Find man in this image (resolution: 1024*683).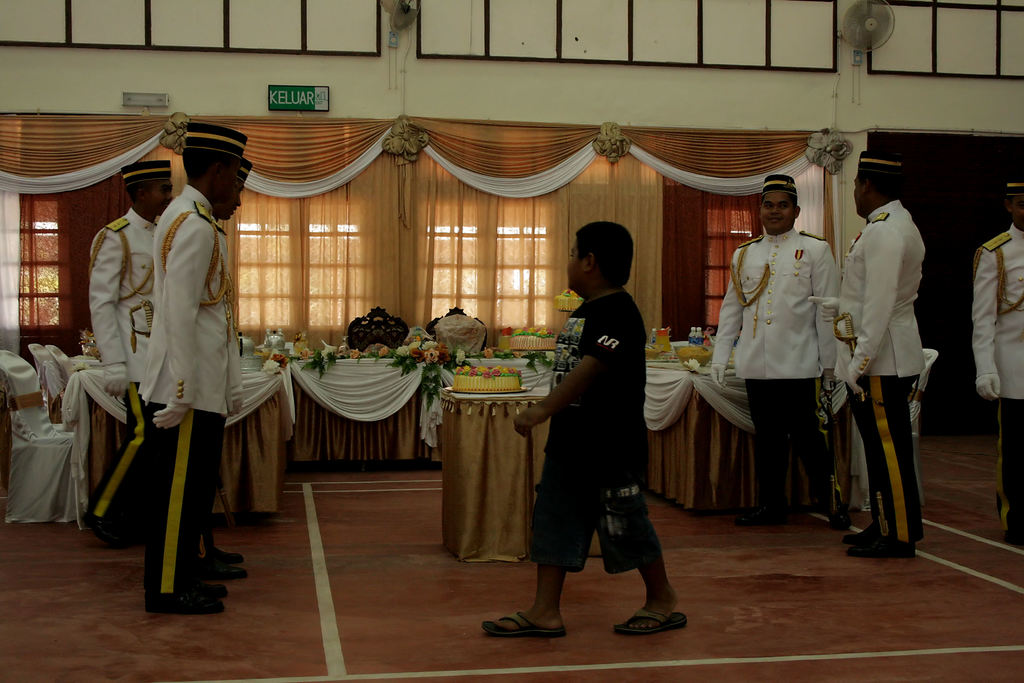
box=[971, 177, 1023, 548].
